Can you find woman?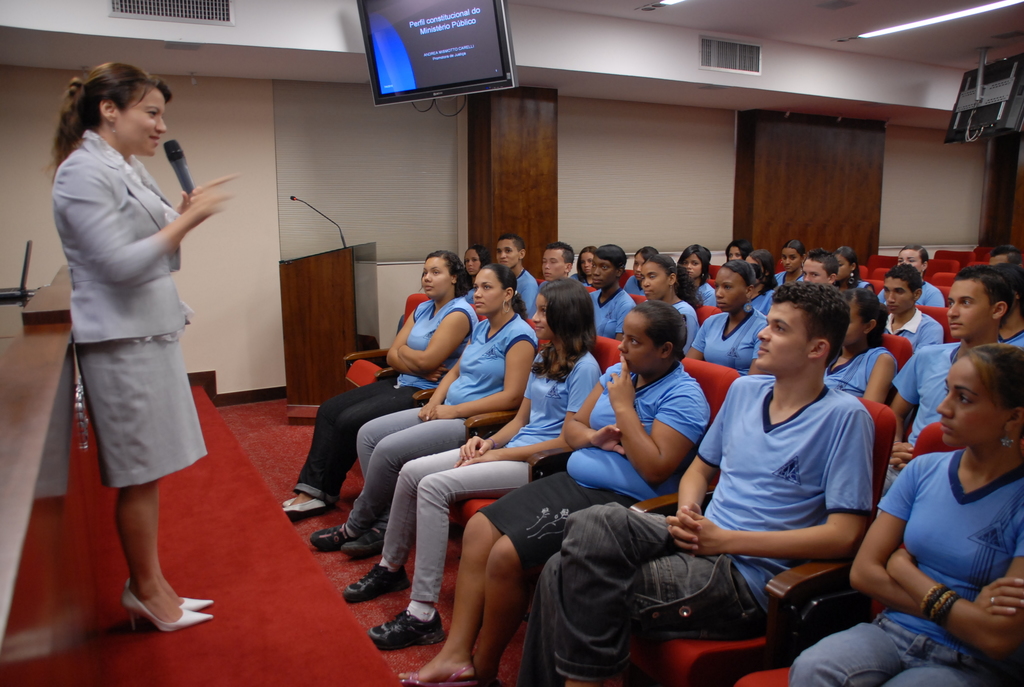
Yes, bounding box: left=830, top=243, right=874, bottom=300.
